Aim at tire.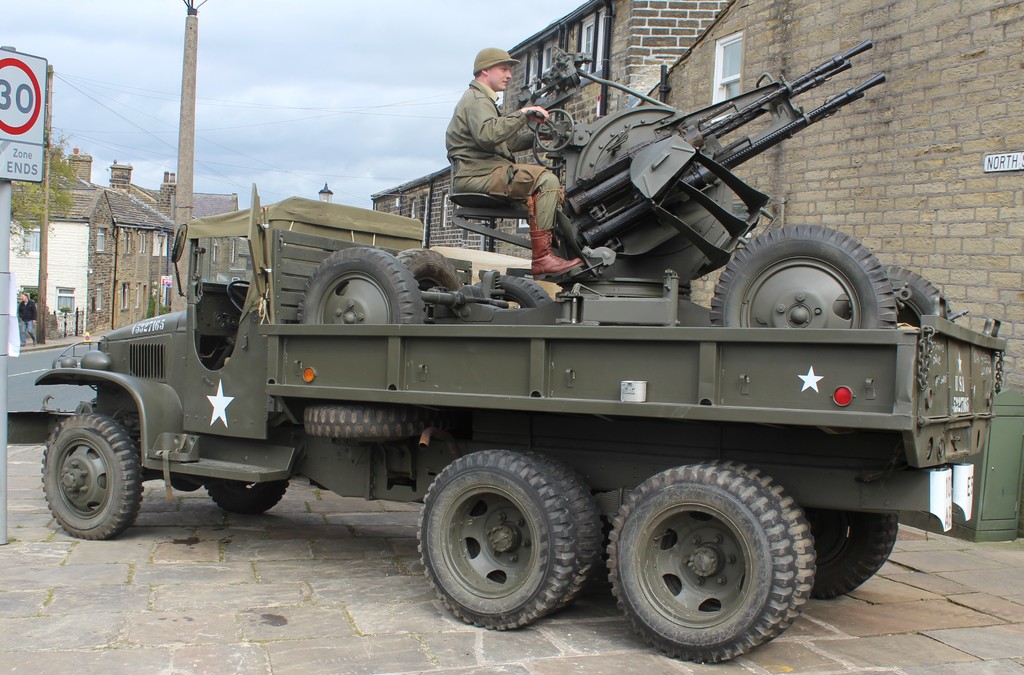
Aimed at Rect(803, 507, 898, 596).
